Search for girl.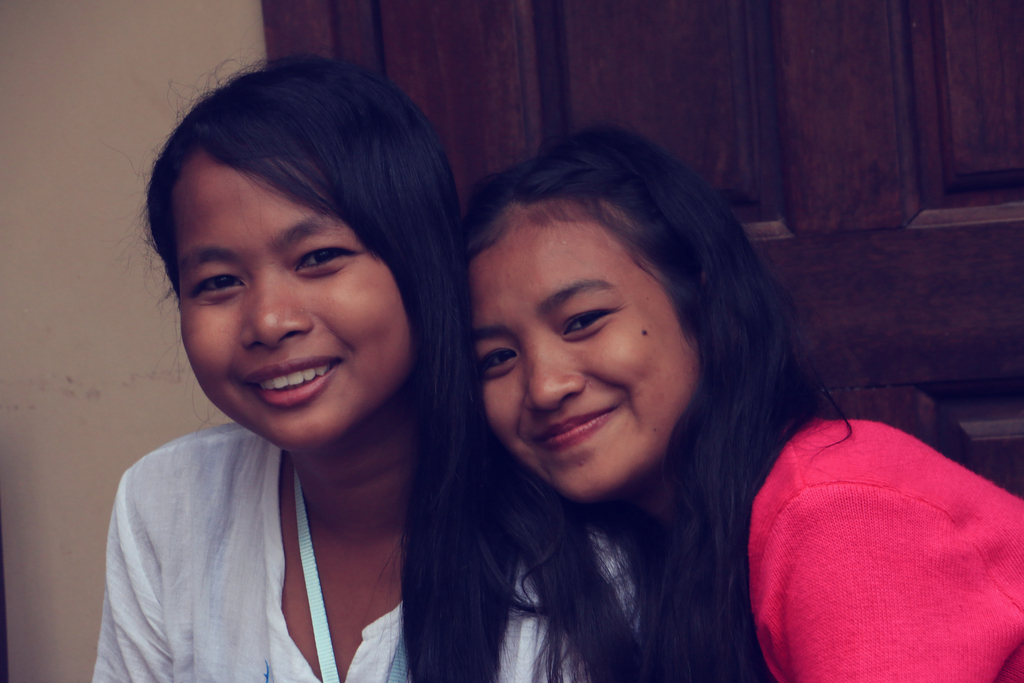
Found at l=72, t=42, r=640, b=682.
